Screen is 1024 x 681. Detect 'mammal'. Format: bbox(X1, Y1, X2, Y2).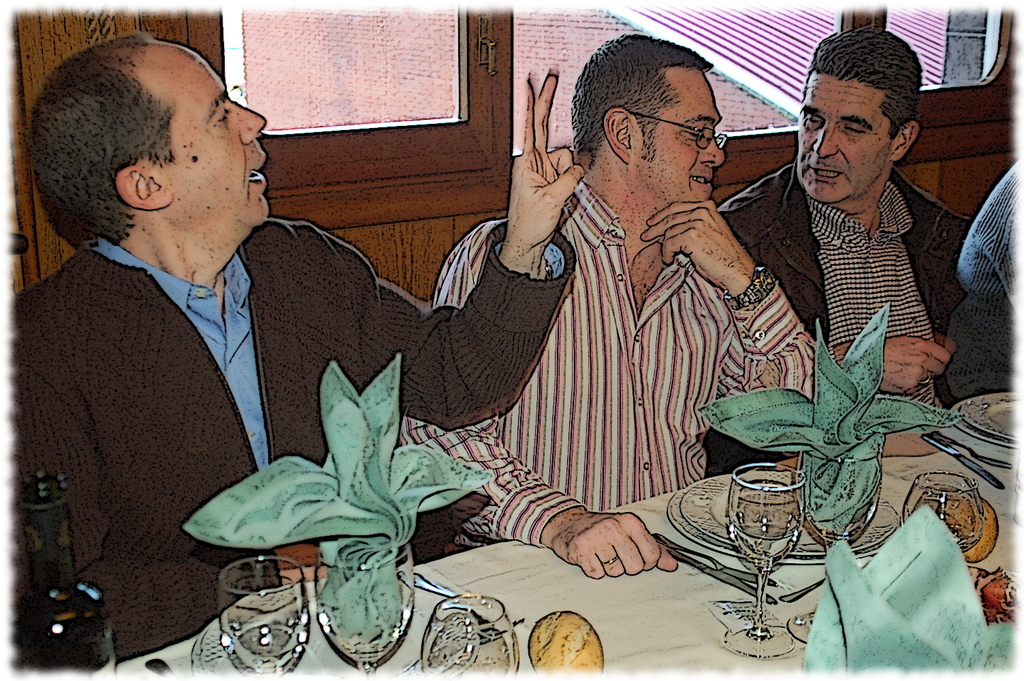
bbox(394, 35, 819, 577).
